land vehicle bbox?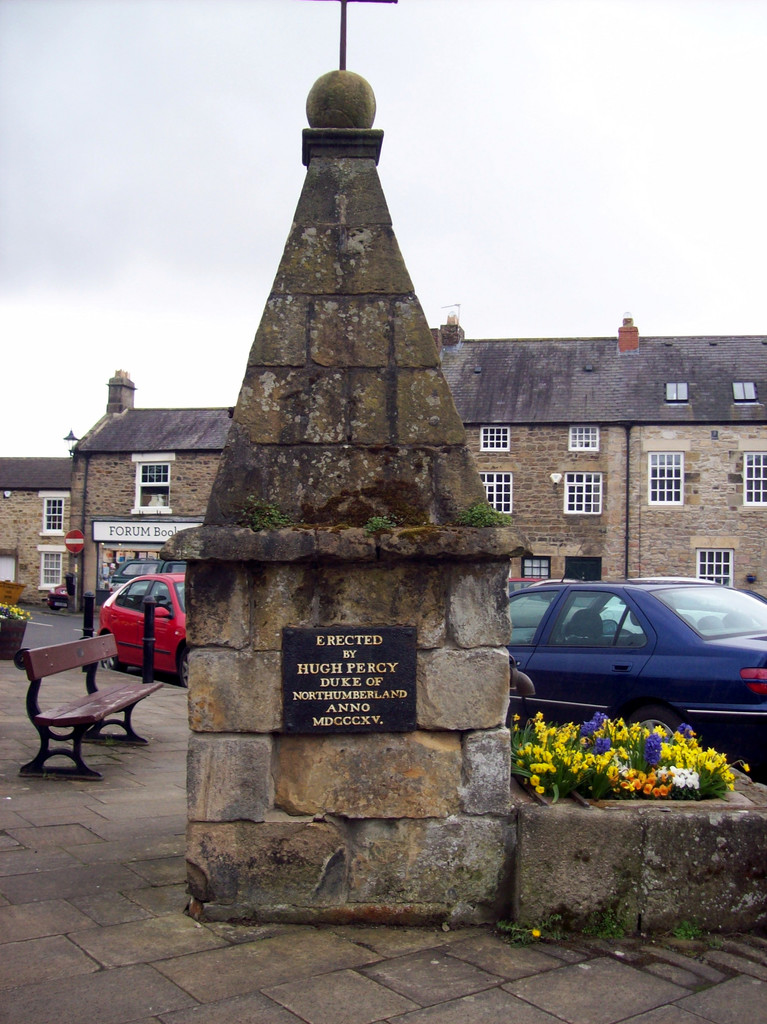
(99,555,183,606)
